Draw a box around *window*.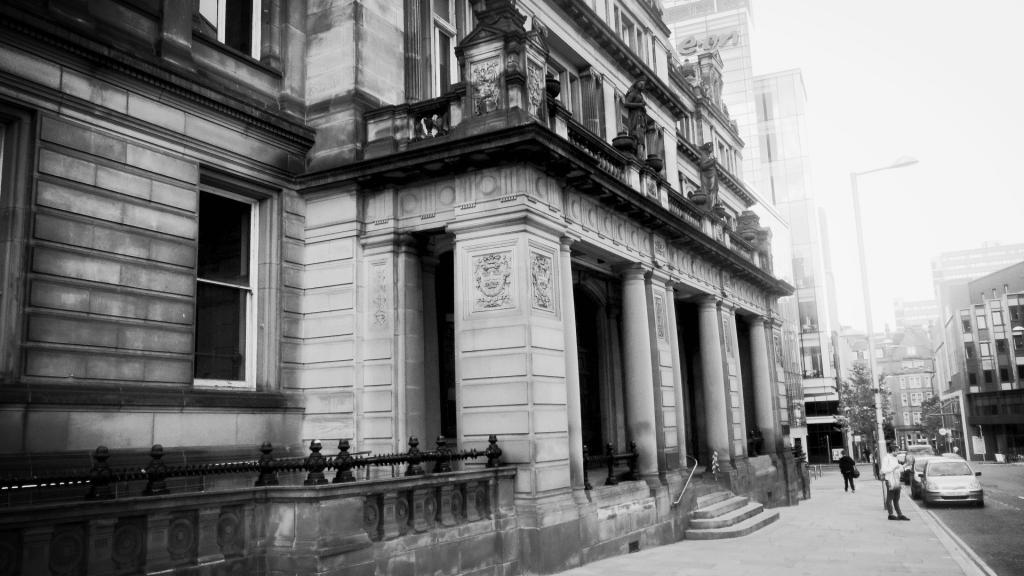
x1=898, y1=377, x2=906, y2=390.
